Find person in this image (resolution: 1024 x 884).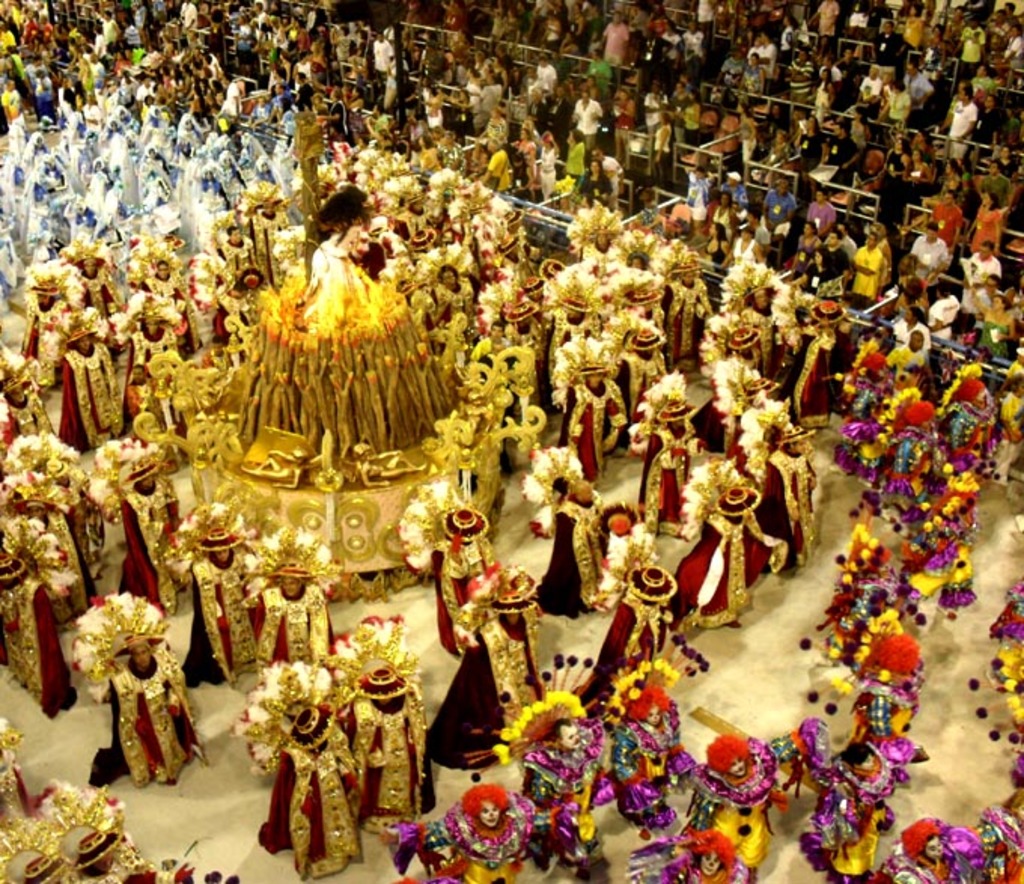
<region>642, 114, 682, 161</region>.
